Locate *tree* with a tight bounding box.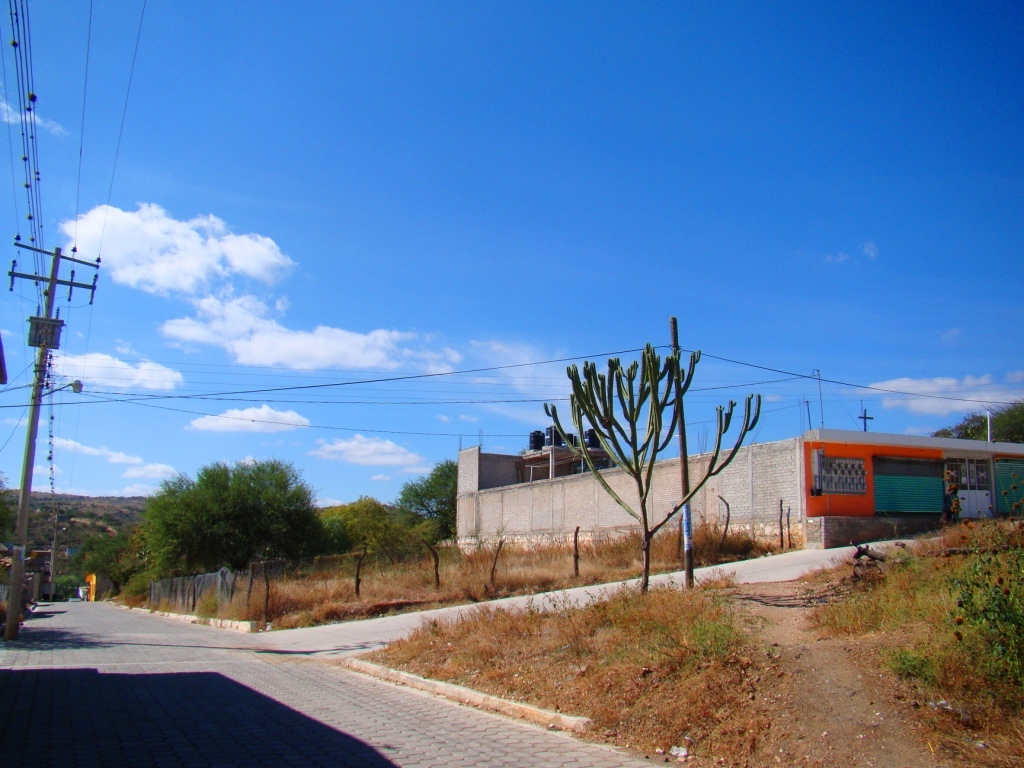
82, 525, 144, 586.
